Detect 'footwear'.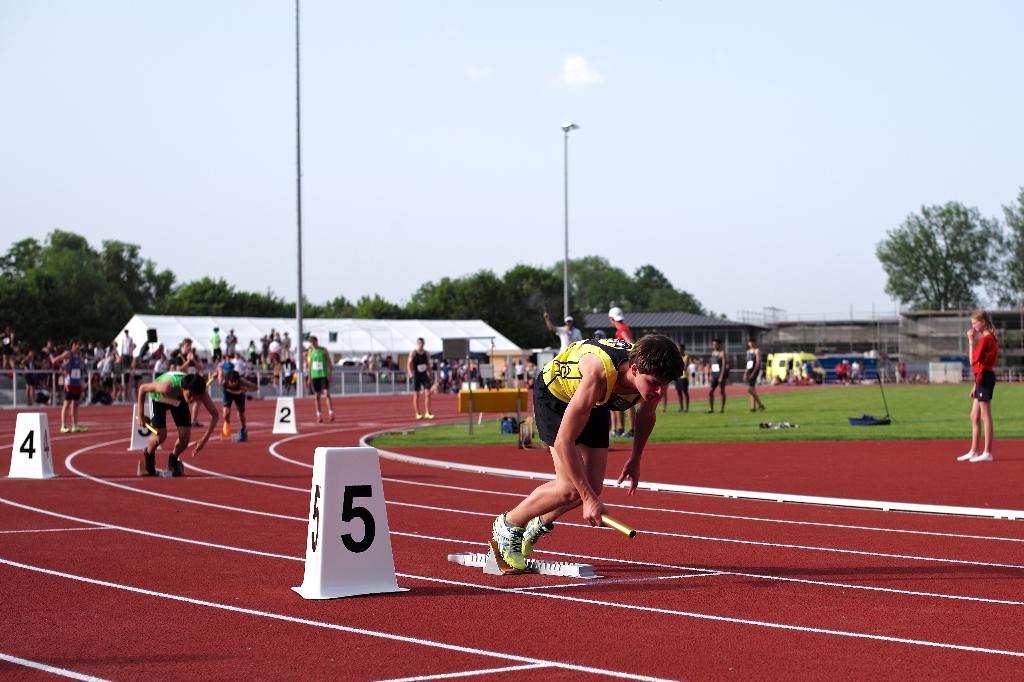
Detected at 518:514:554:562.
